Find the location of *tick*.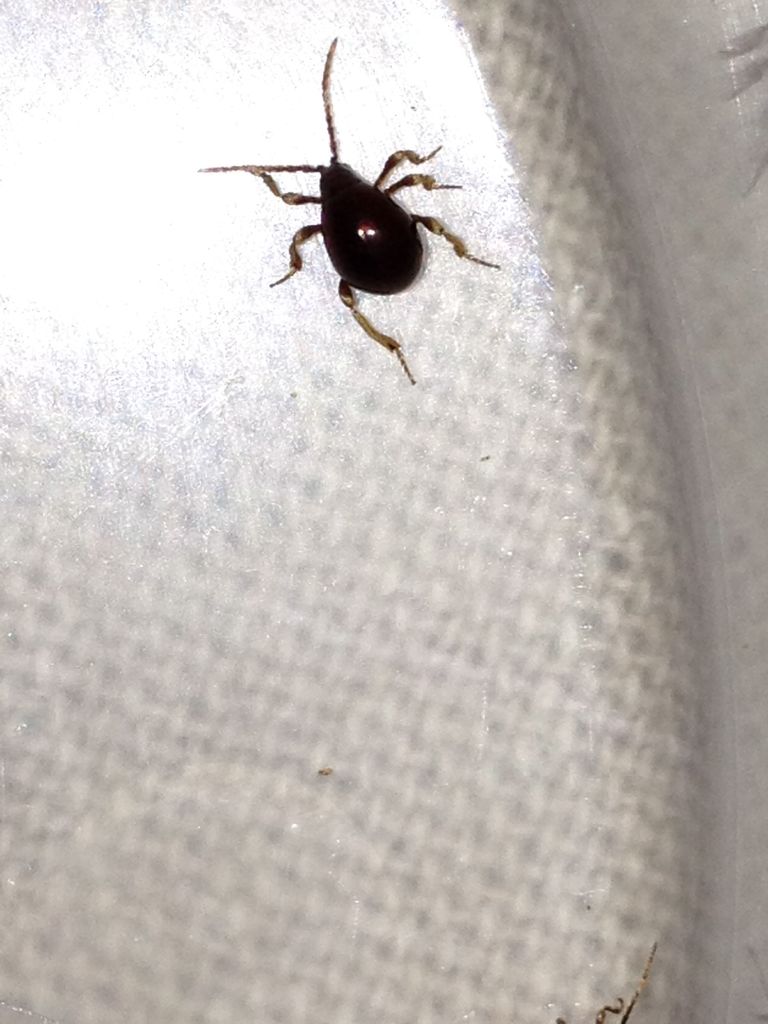
Location: {"left": 200, "top": 34, "right": 498, "bottom": 388}.
